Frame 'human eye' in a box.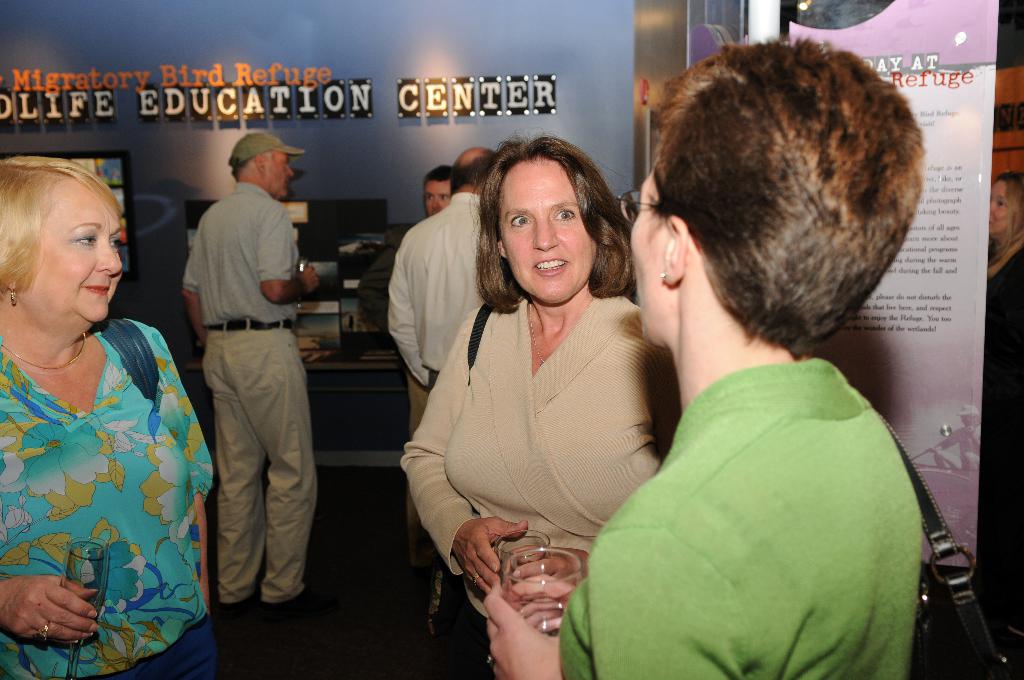
region(110, 234, 122, 250).
